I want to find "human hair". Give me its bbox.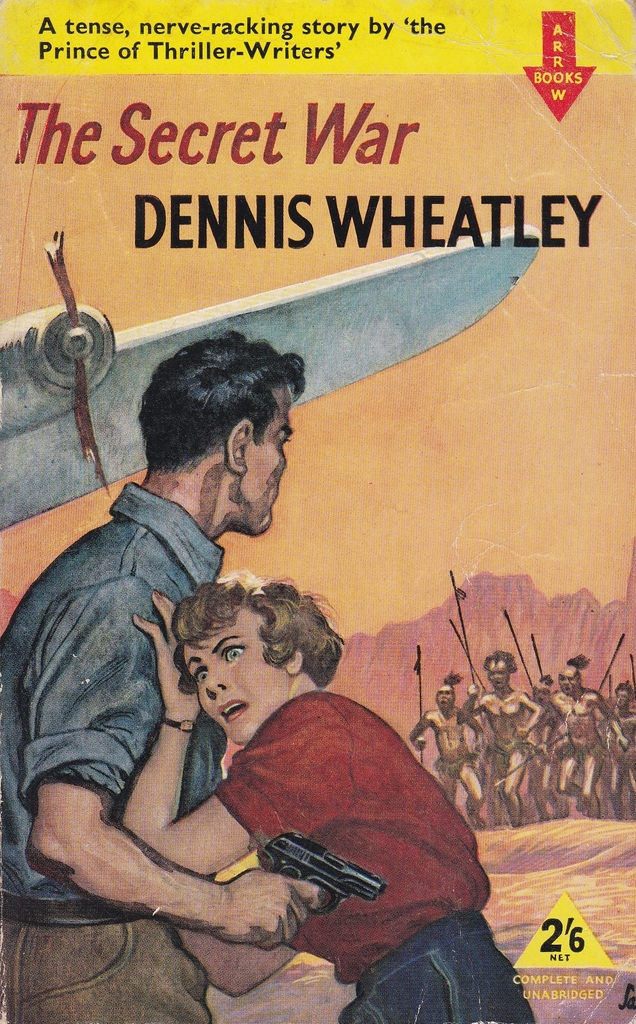
box=[129, 328, 308, 483].
